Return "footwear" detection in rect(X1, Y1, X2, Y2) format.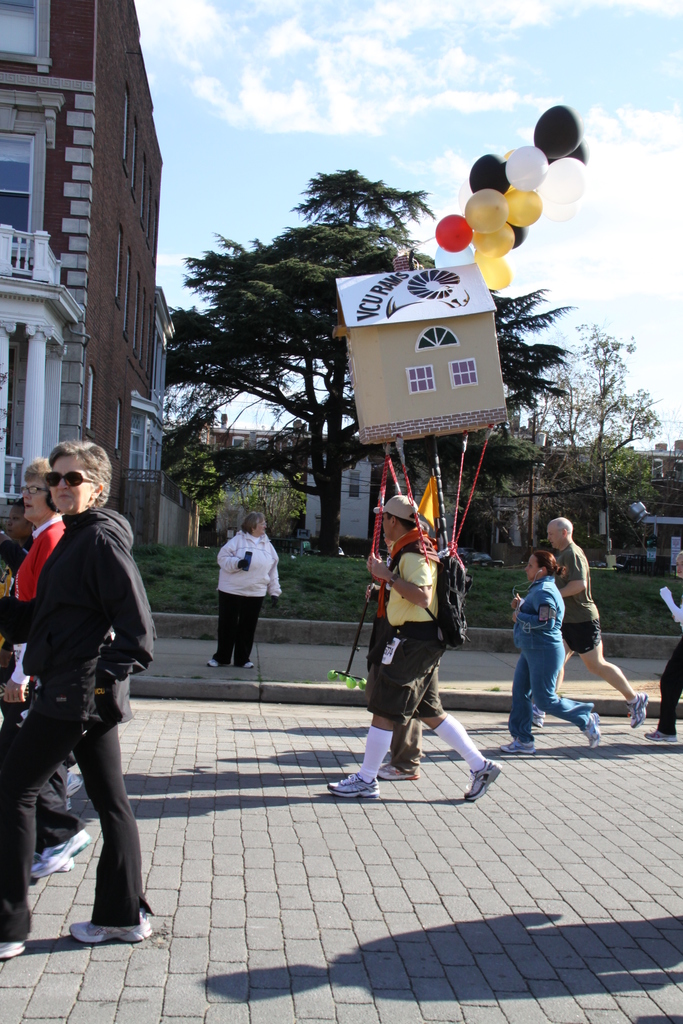
rect(36, 836, 92, 858).
